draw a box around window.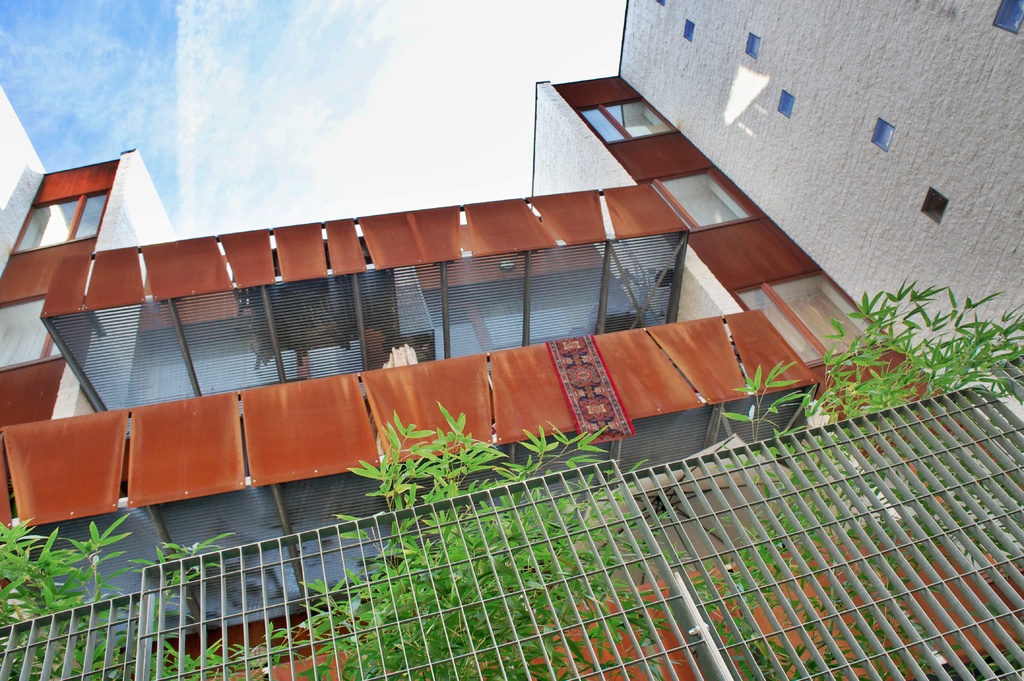
box=[646, 164, 763, 237].
